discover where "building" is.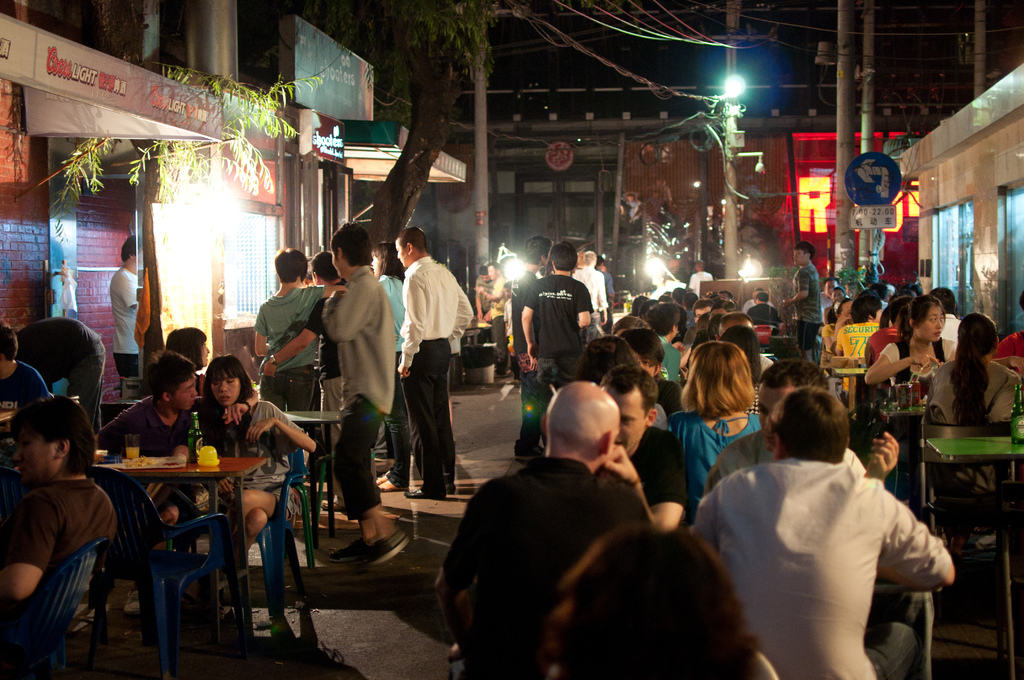
Discovered at (900, 63, 1023, 341).
